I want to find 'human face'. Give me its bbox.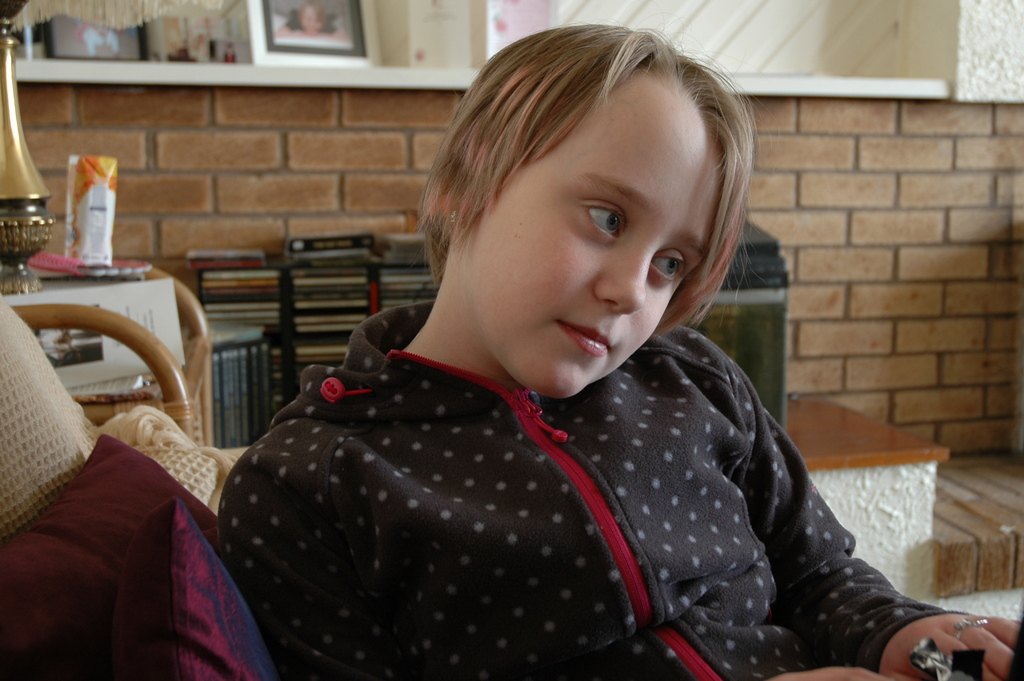
(471, 74, 724, 403).
